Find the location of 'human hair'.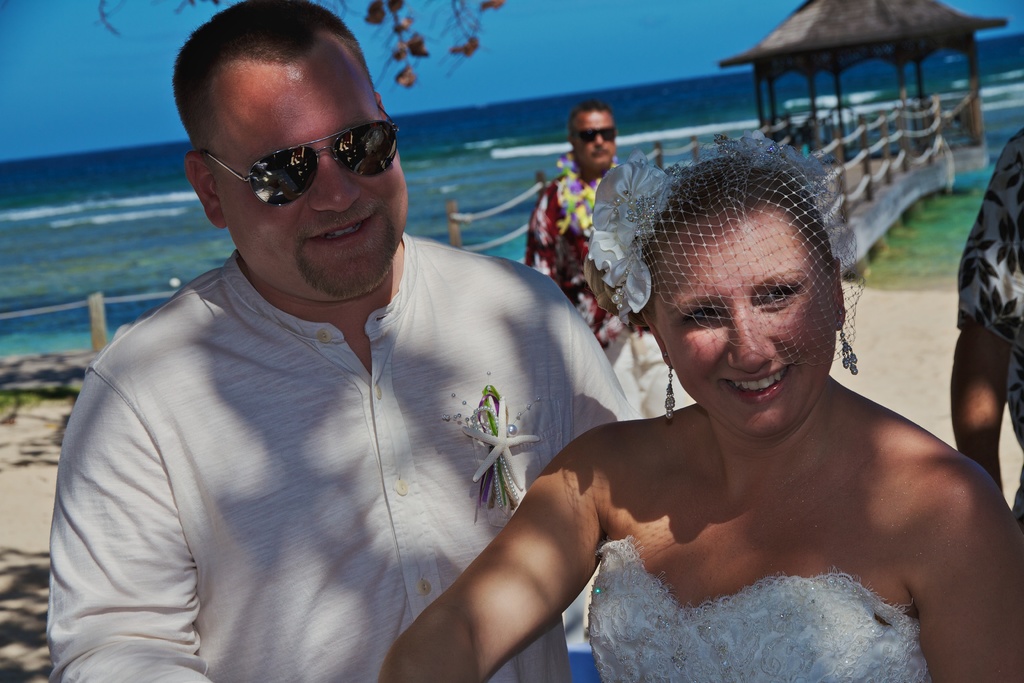
Location: [640,154,833,316].
